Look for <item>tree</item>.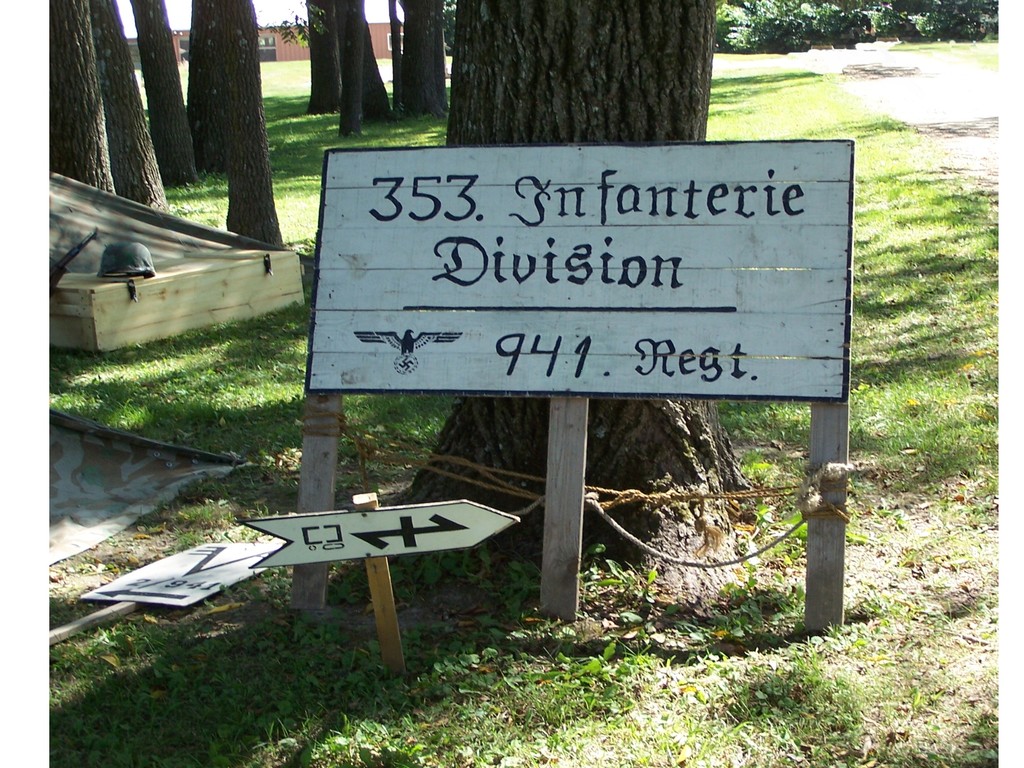
Found: <region>338, 1, 366, 138</region>.
